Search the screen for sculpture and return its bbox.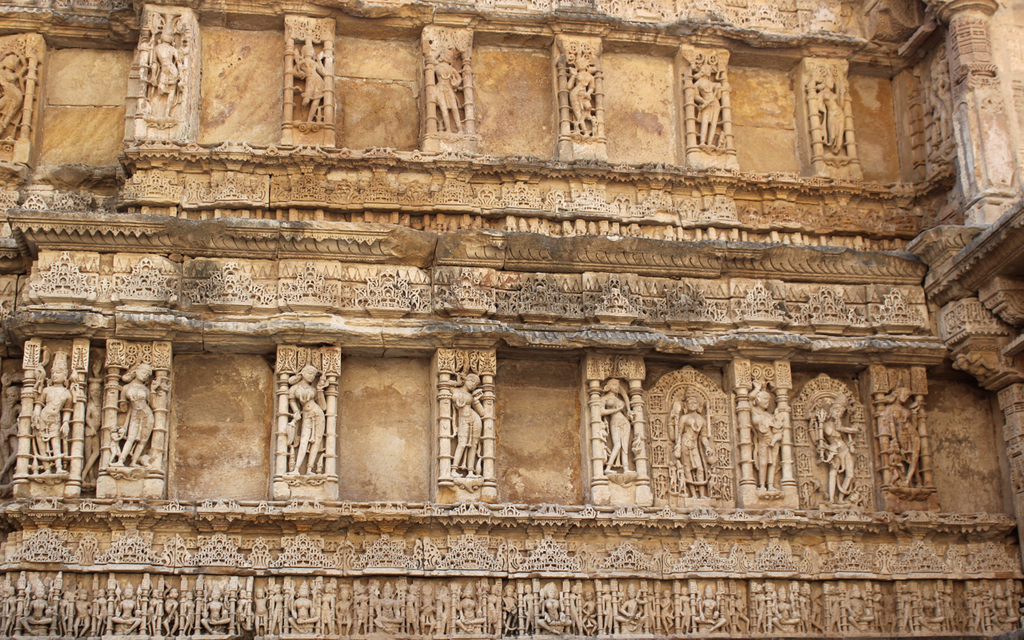
Found: box(0, 374, 34, 497).
